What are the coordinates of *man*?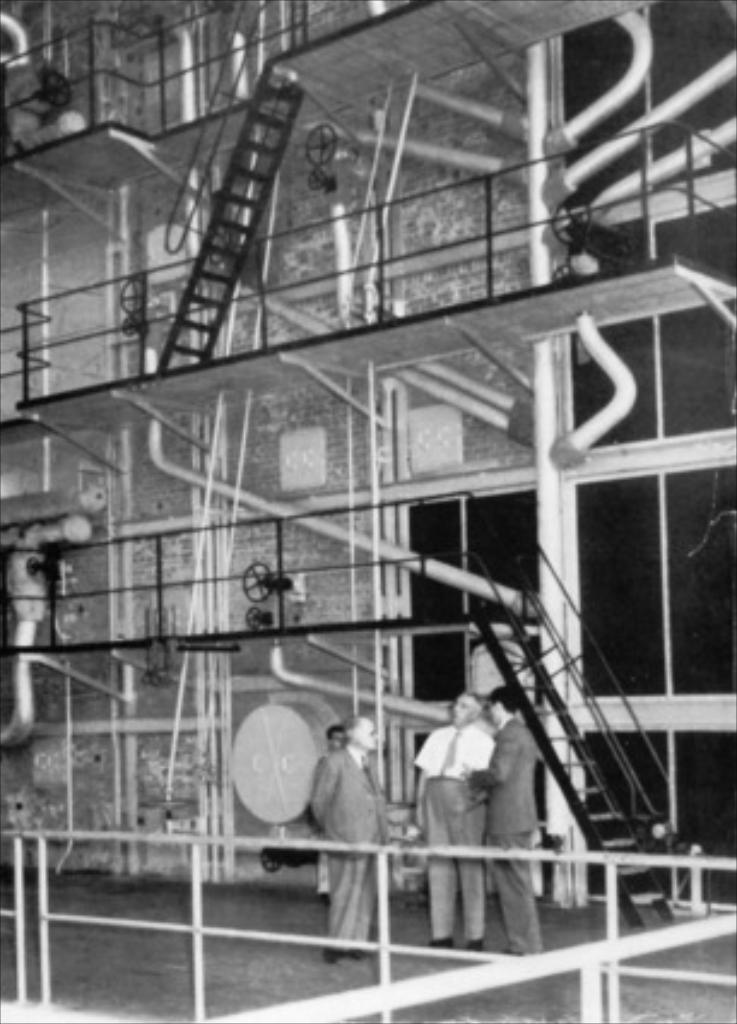
l=291, t=711, r=405, b=906.
